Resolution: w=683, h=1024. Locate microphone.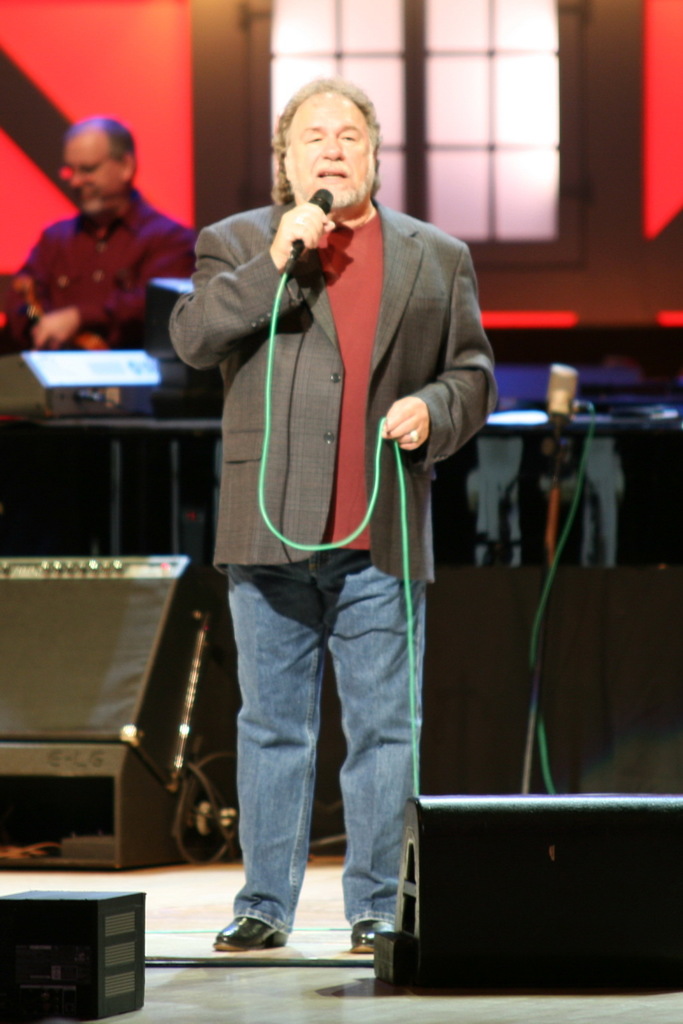
294,188,326,246.
